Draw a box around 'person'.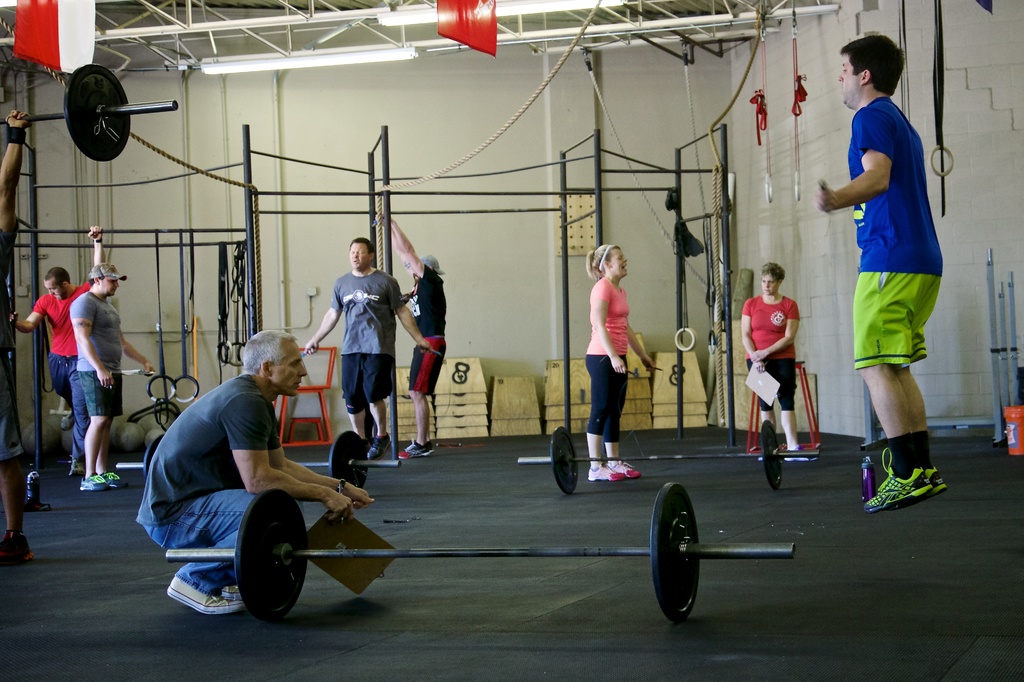
detection(133, 331, 373, 614).
